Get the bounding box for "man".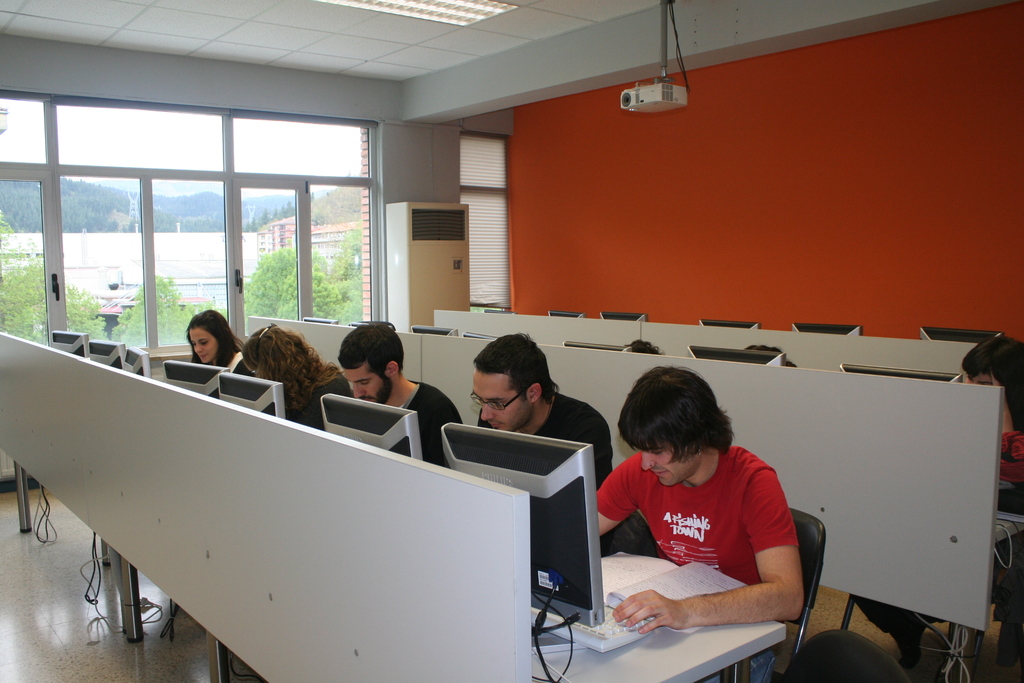
left=589, top=370, right=803, bottom=682.
